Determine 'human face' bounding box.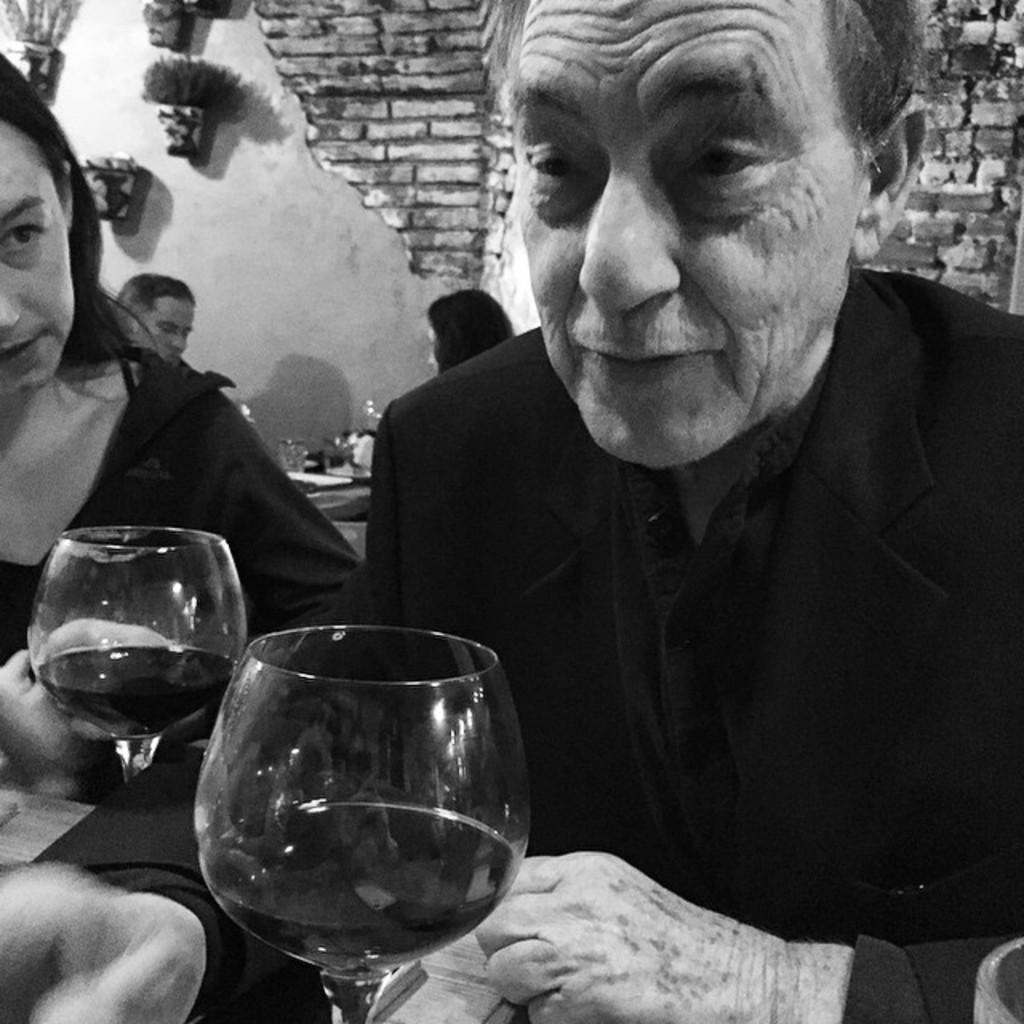
Determined: [left=0, top=118, right=78, bottom=395].
